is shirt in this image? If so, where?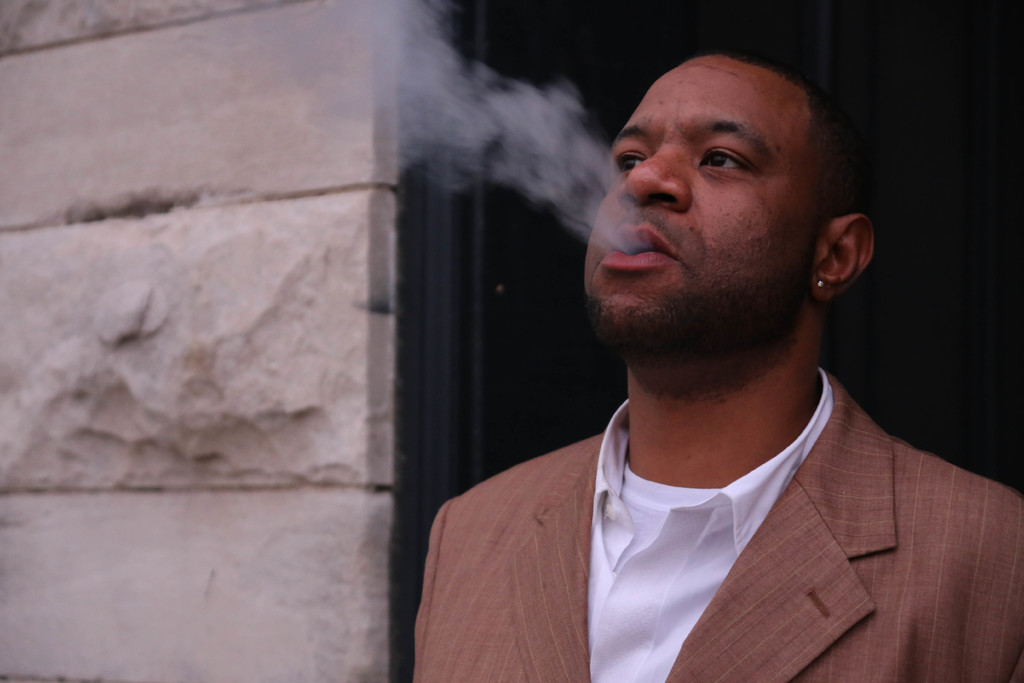
Yes, at (left=593, top=370, right=831, bottom=679).
